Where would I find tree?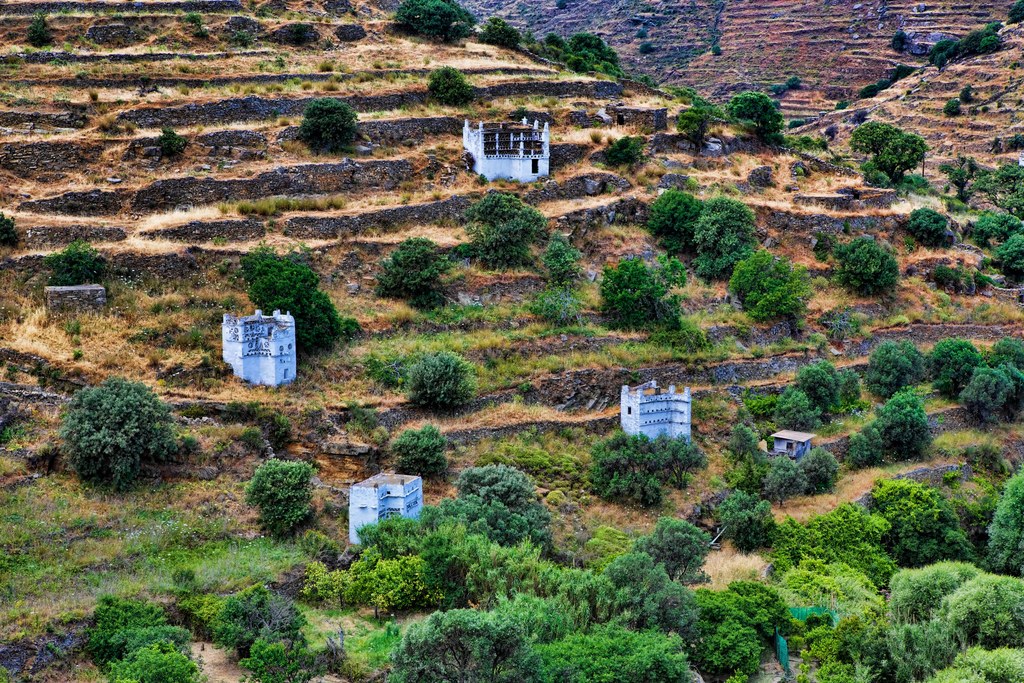
At bbox=[943, 88, 979, 121].
